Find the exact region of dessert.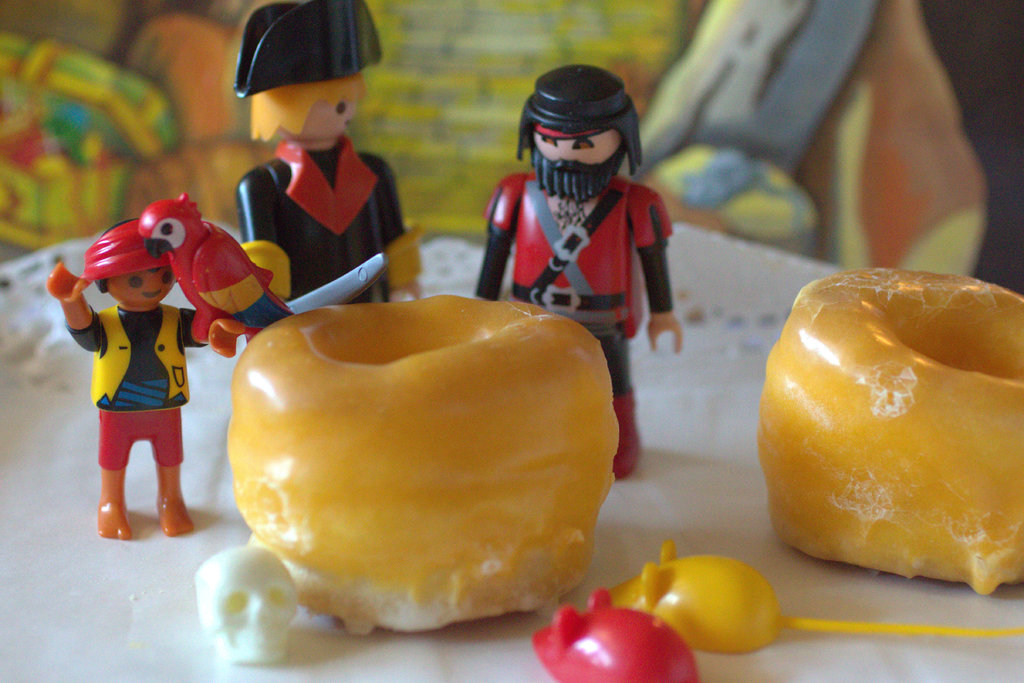
Exact region: select_region(758, 270, 1023, 593).
